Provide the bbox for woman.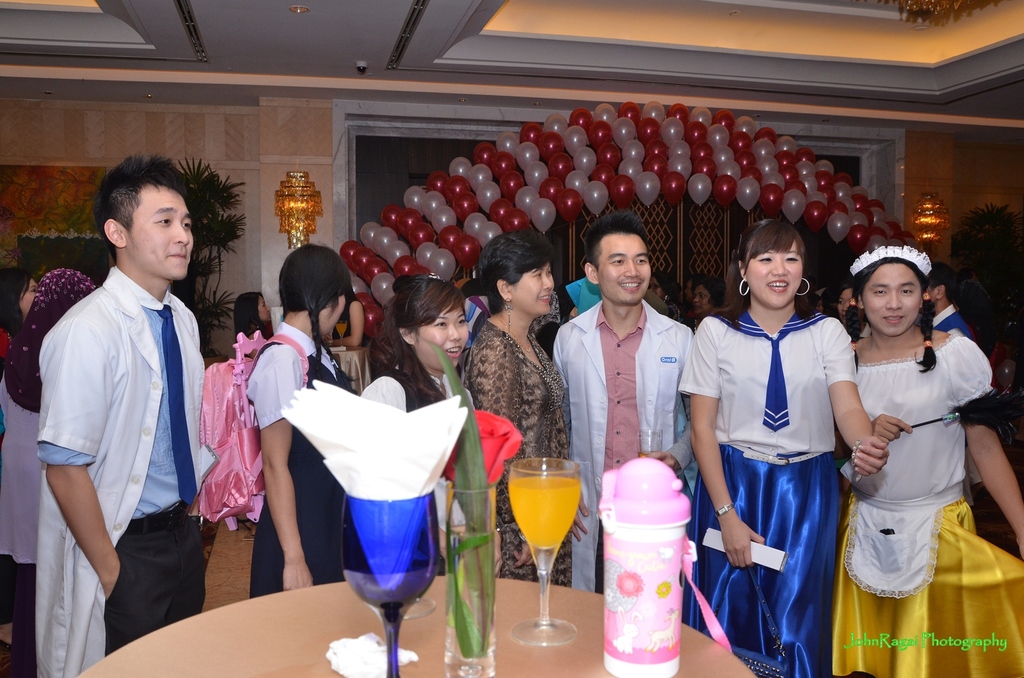
Rect(331, 270, 362, 348).
